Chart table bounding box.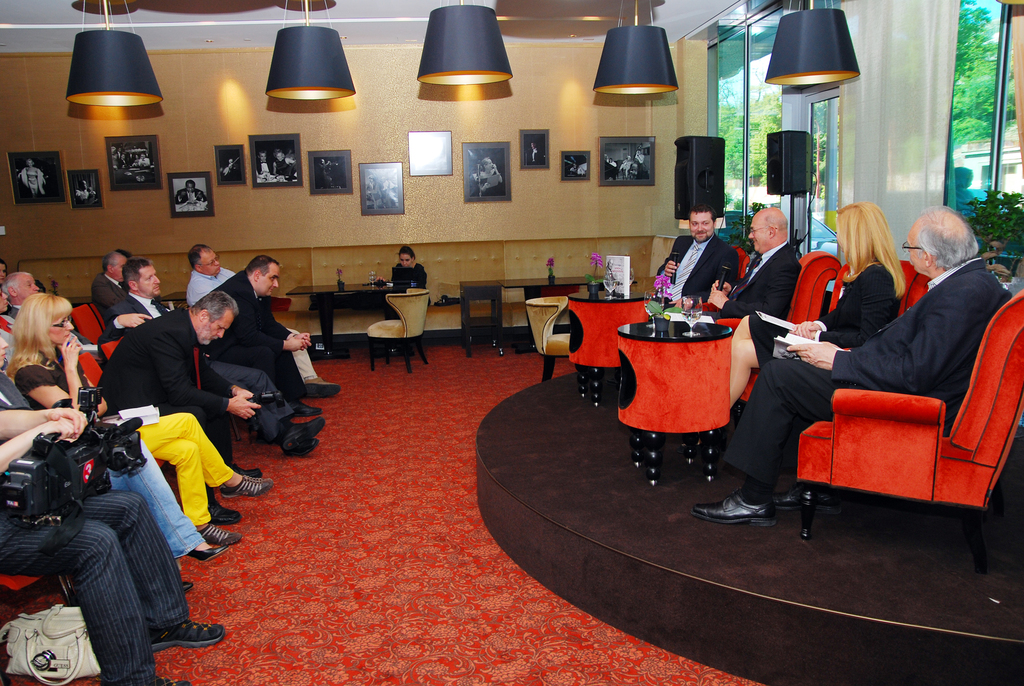
Charted: <box>564,292,651,410</box>.
